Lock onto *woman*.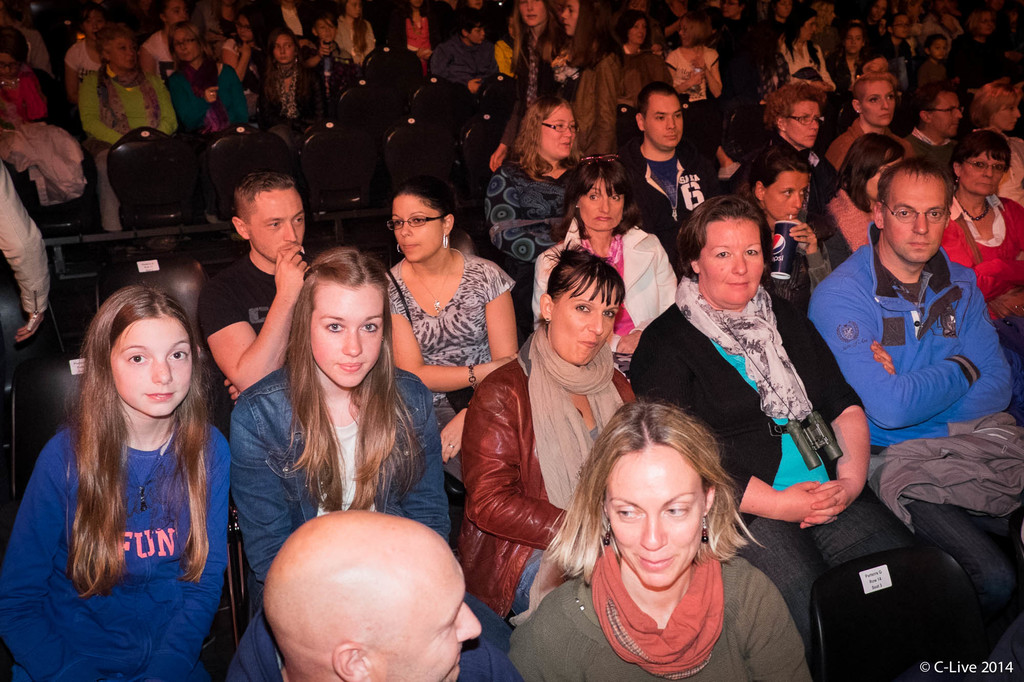
Locked: <box>830,23,866,94</box>.
